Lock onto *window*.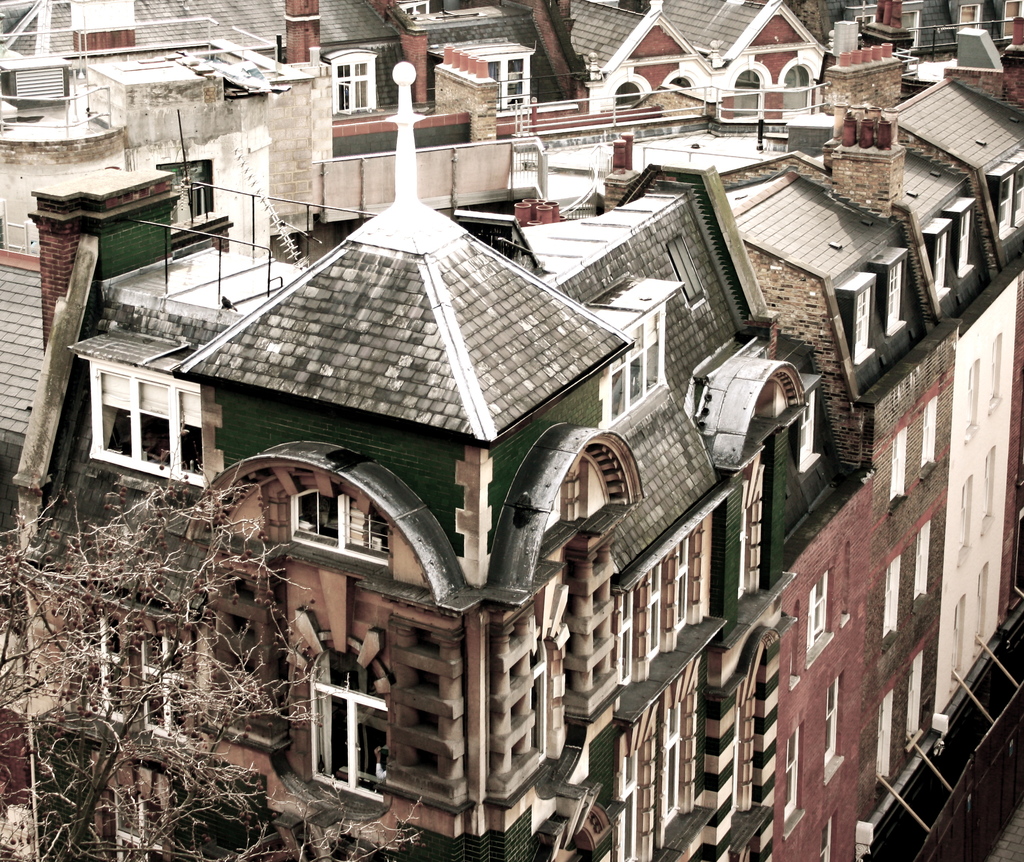
Locked: Rect(955, 214, 968, 280).
